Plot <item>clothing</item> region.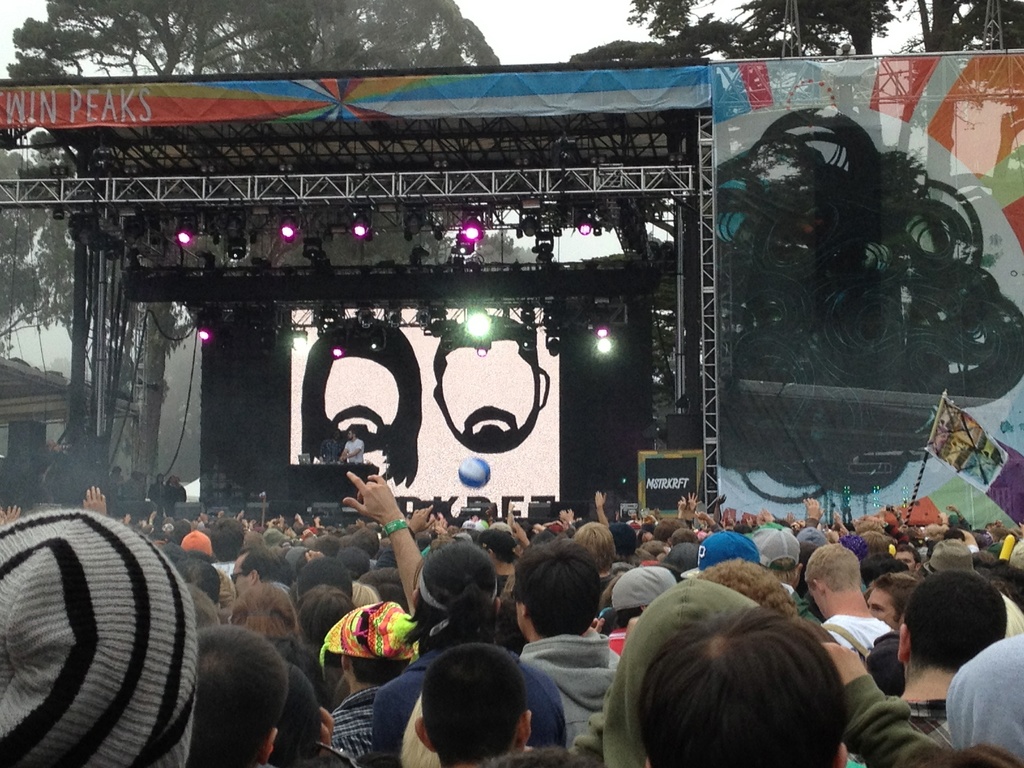
Plotted at locate(944, 634, 1023, 762).
